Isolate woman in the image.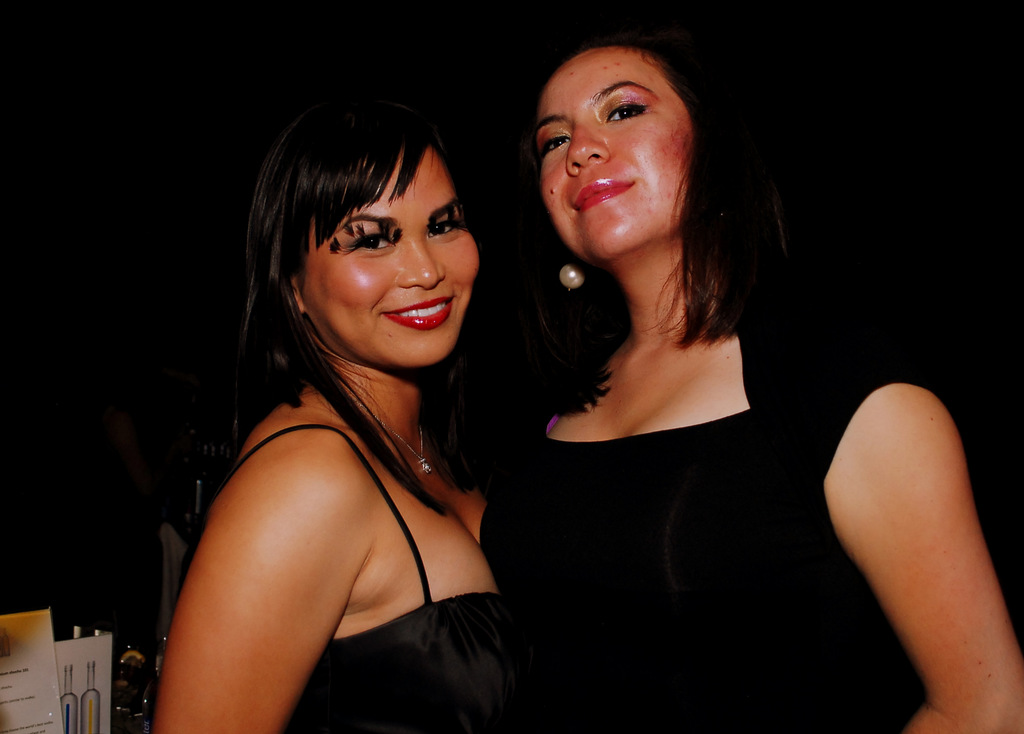
Isolated region: select_region(137, 83, 563, 733).
